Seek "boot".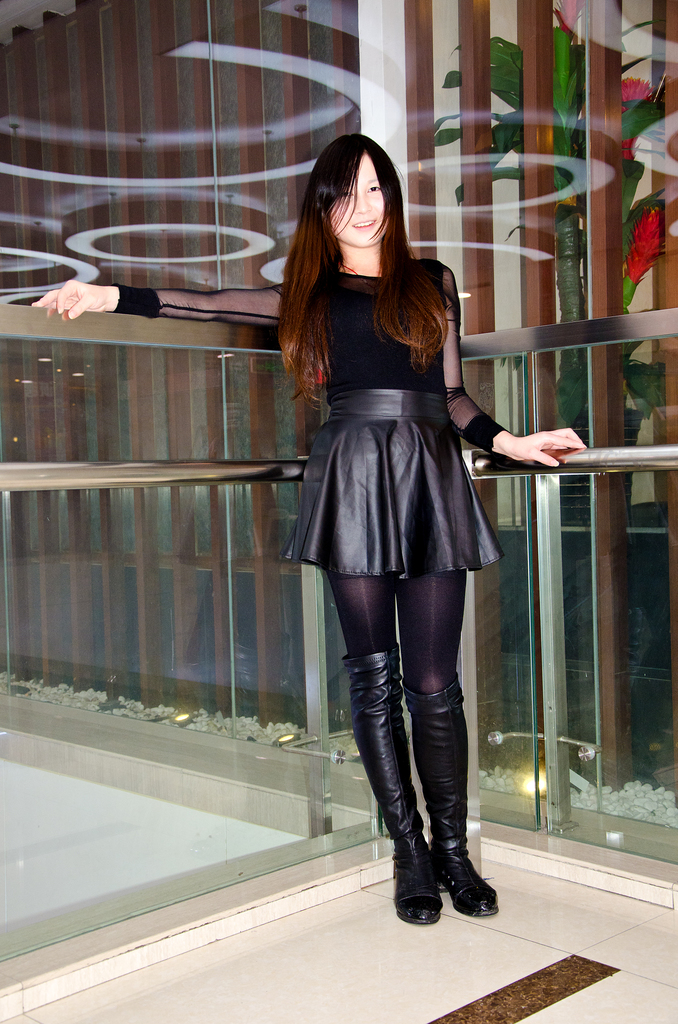
rect(345, 644, 436, 924).
